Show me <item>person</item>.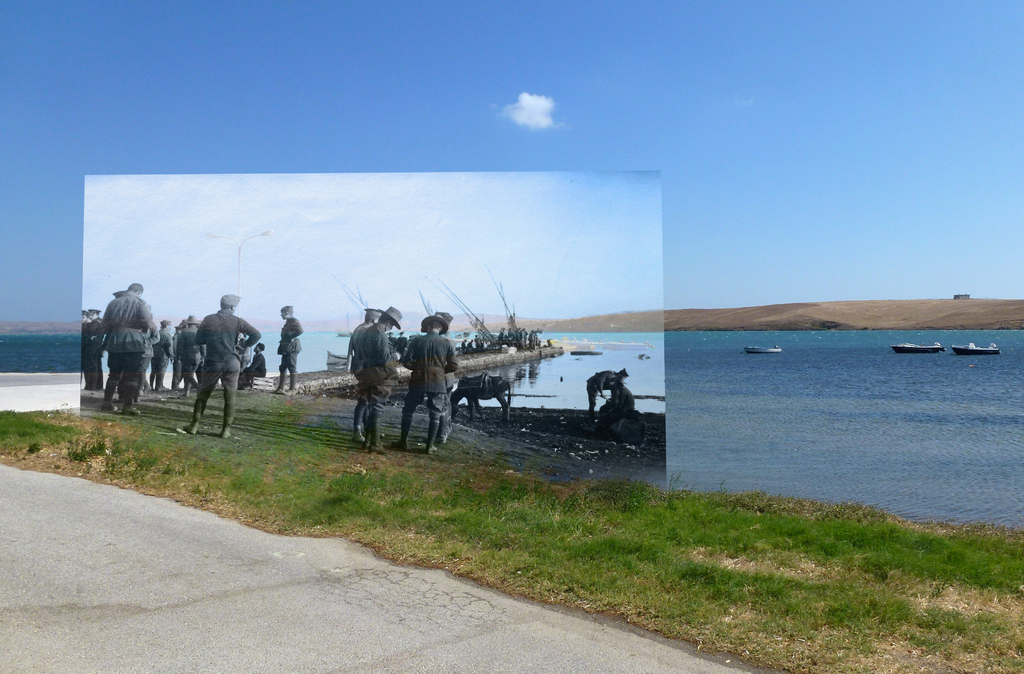
<item>person</item> is here: crop(359, 312, 393, 438).
